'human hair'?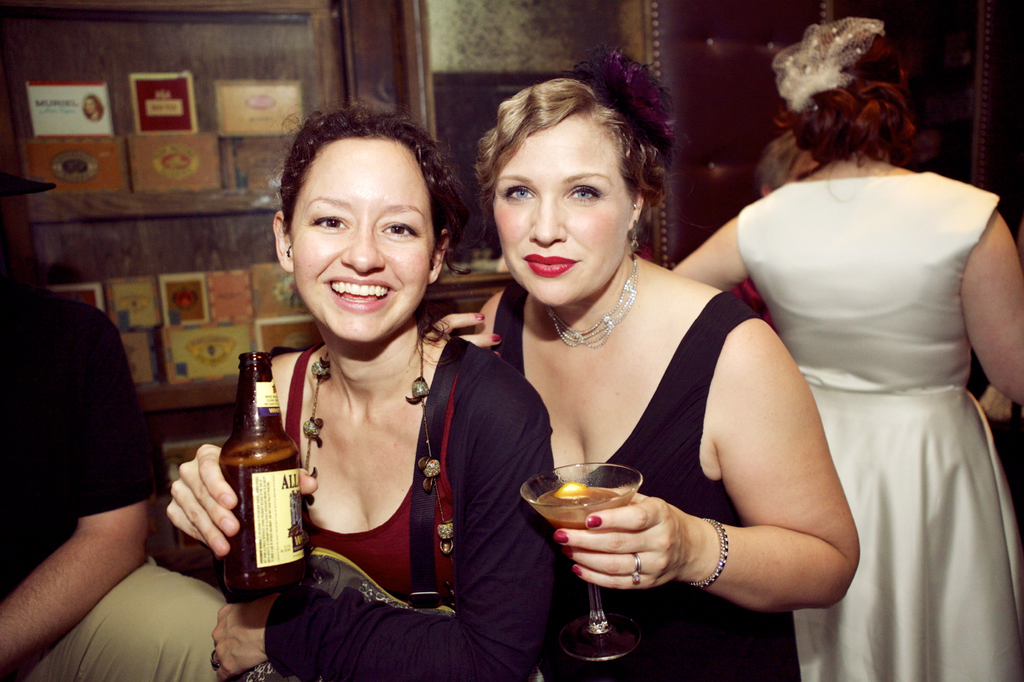
[473, 77, 671, 247]
